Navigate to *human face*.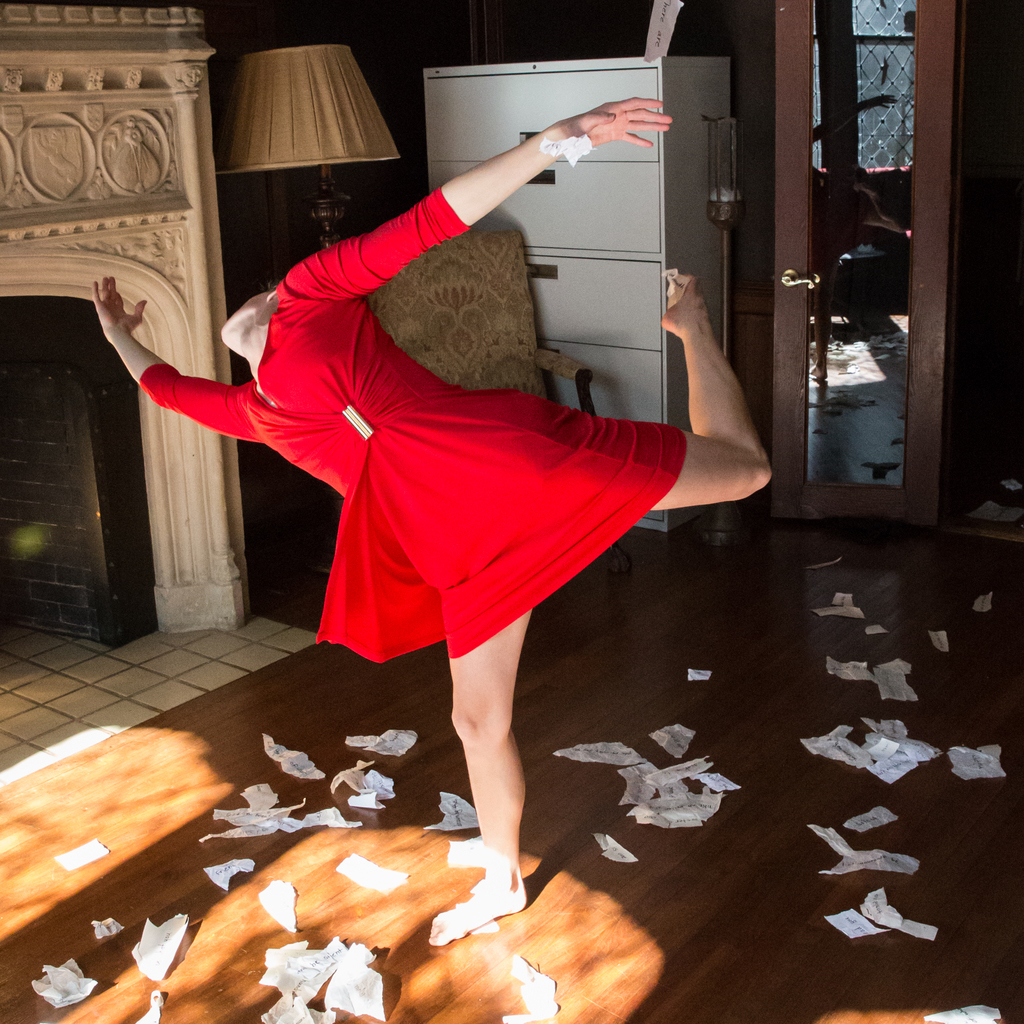
Navigation target: (215,279,276,343).
